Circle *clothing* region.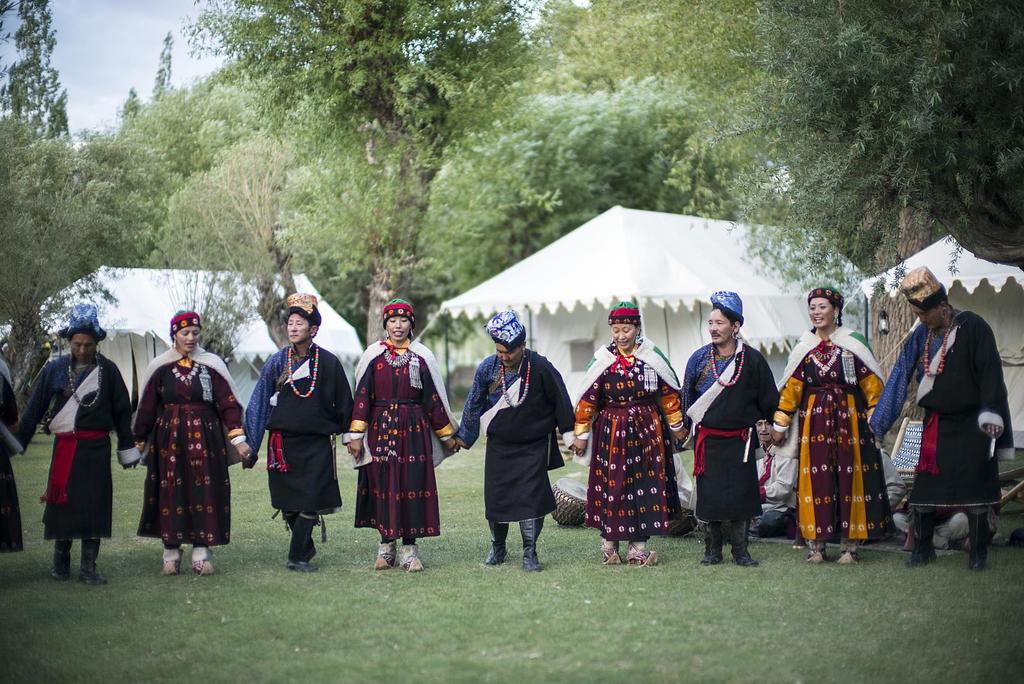
Region: [0,356,19,555].
